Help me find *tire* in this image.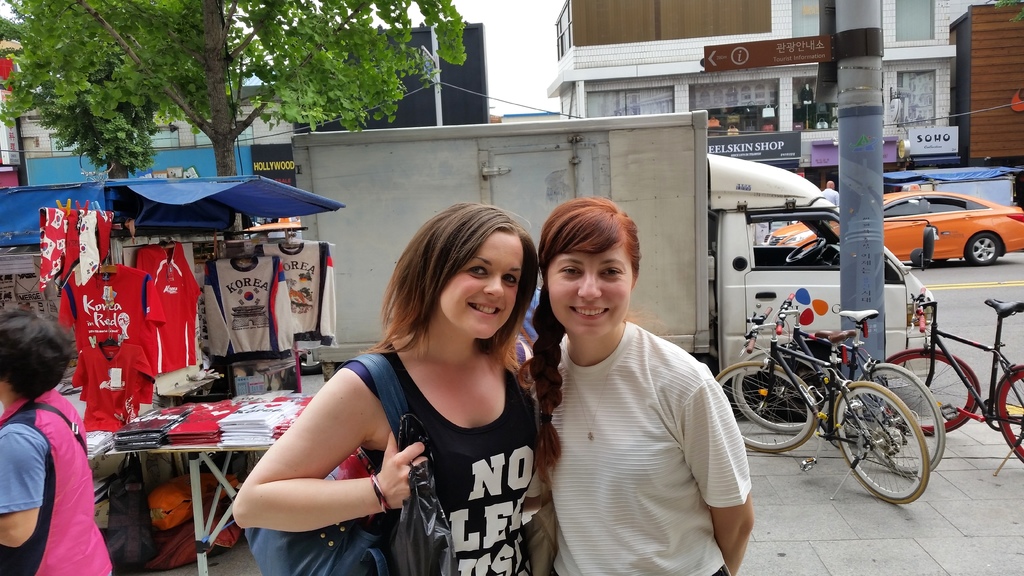
Found it: rect(858, 365, 948, 477).
